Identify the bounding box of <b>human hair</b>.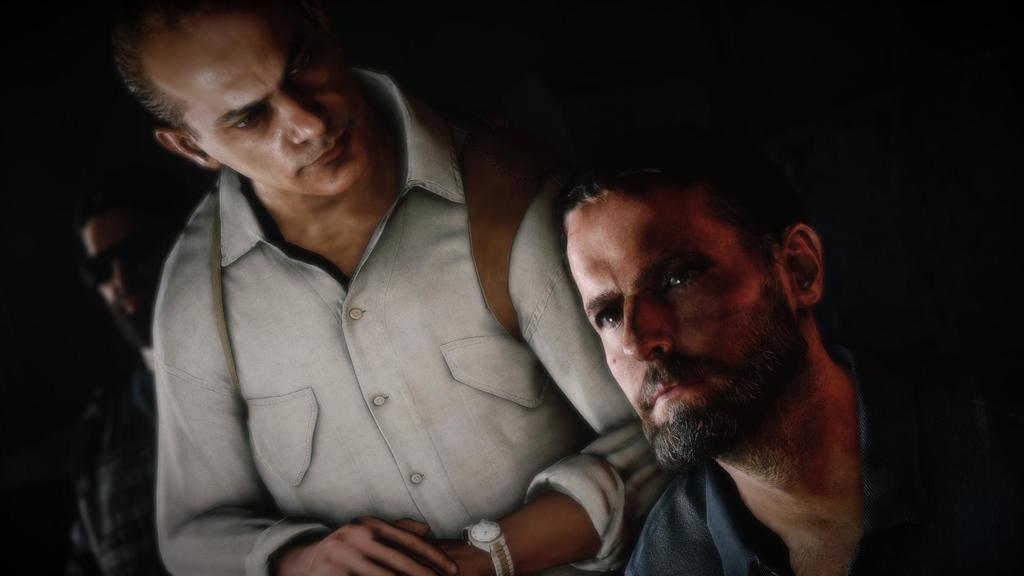
106 0 280 140.
